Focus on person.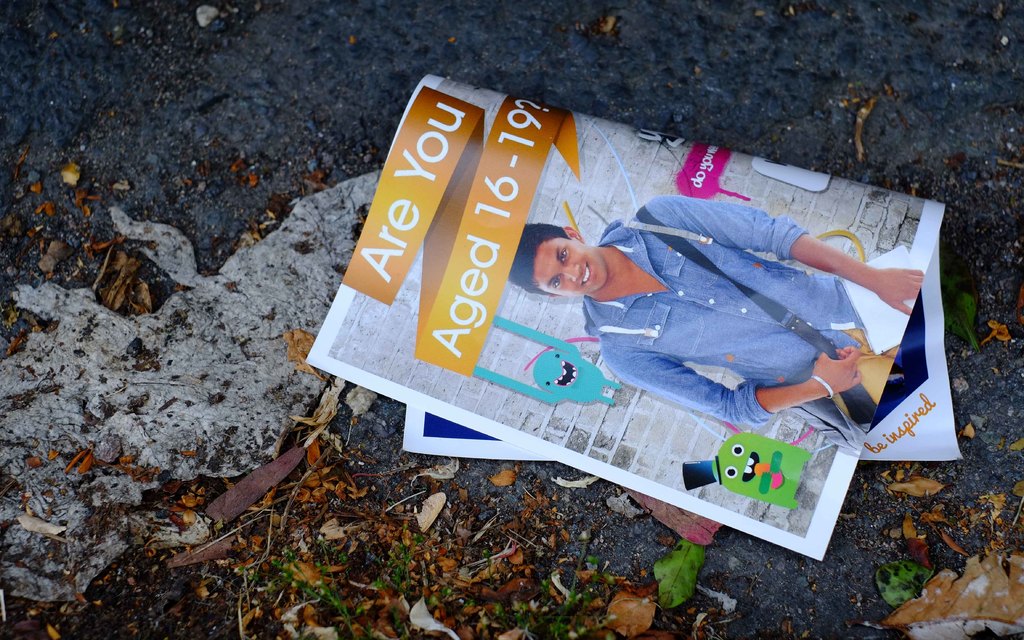
Focused at bbox=[507, 195, 924, 453].
